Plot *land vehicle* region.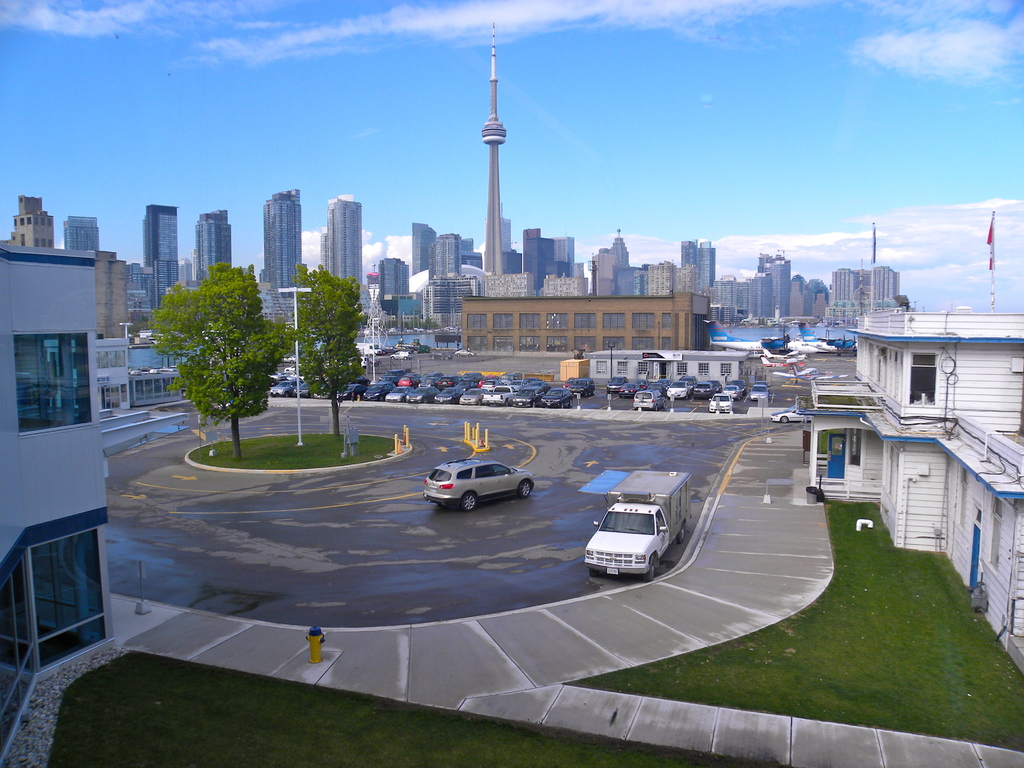
Plotted at pyautogui.locateOnScreen(426, 349, 454, 360).
